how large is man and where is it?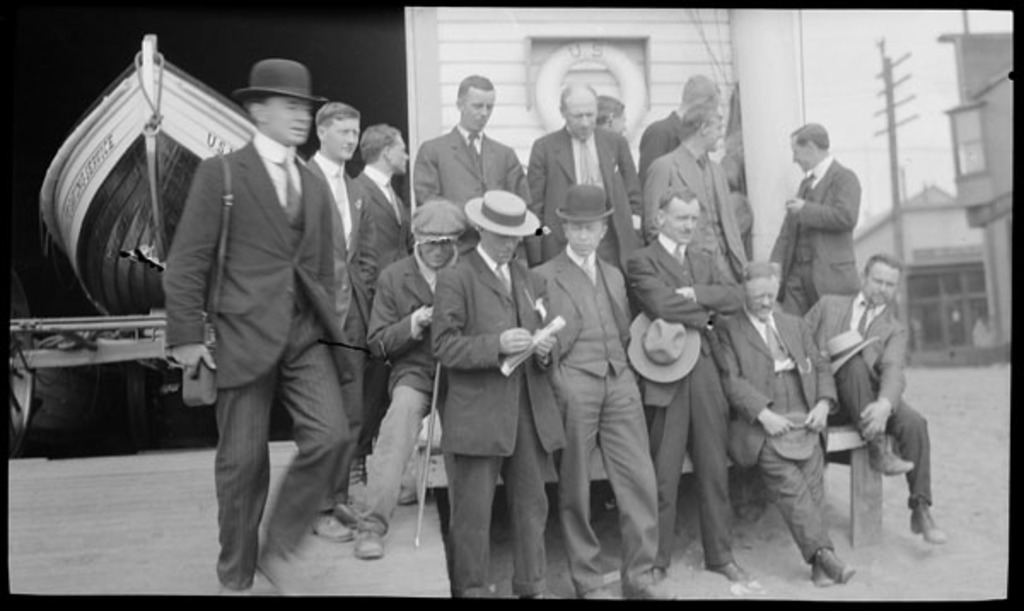
Bounding box: [623, 184, 758, 582].
